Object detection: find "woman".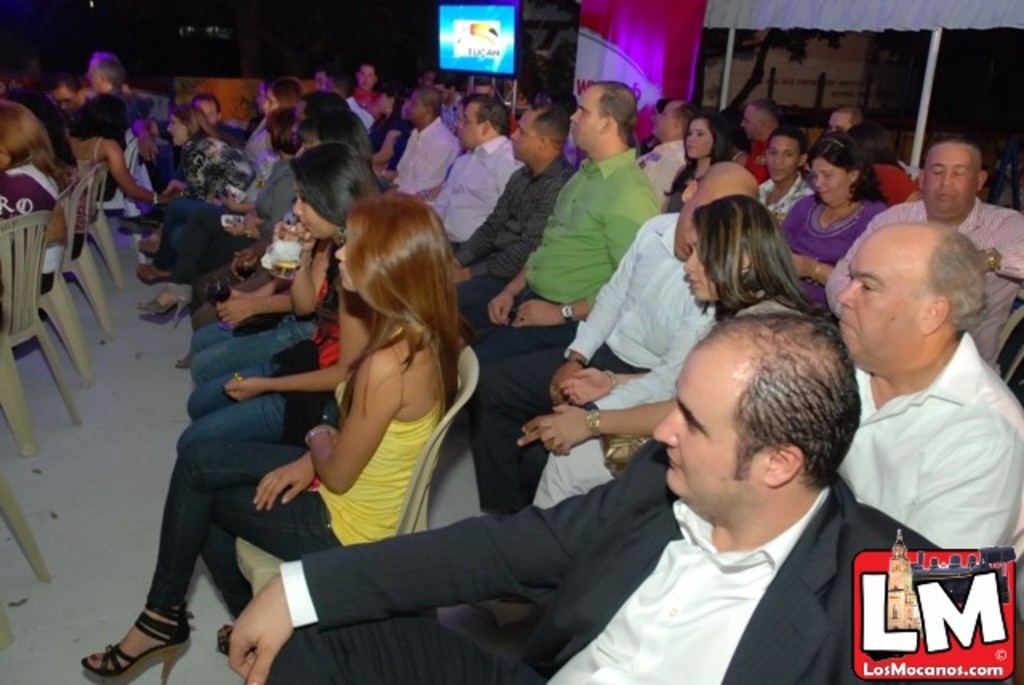
region(357, 82, 411, 186).
